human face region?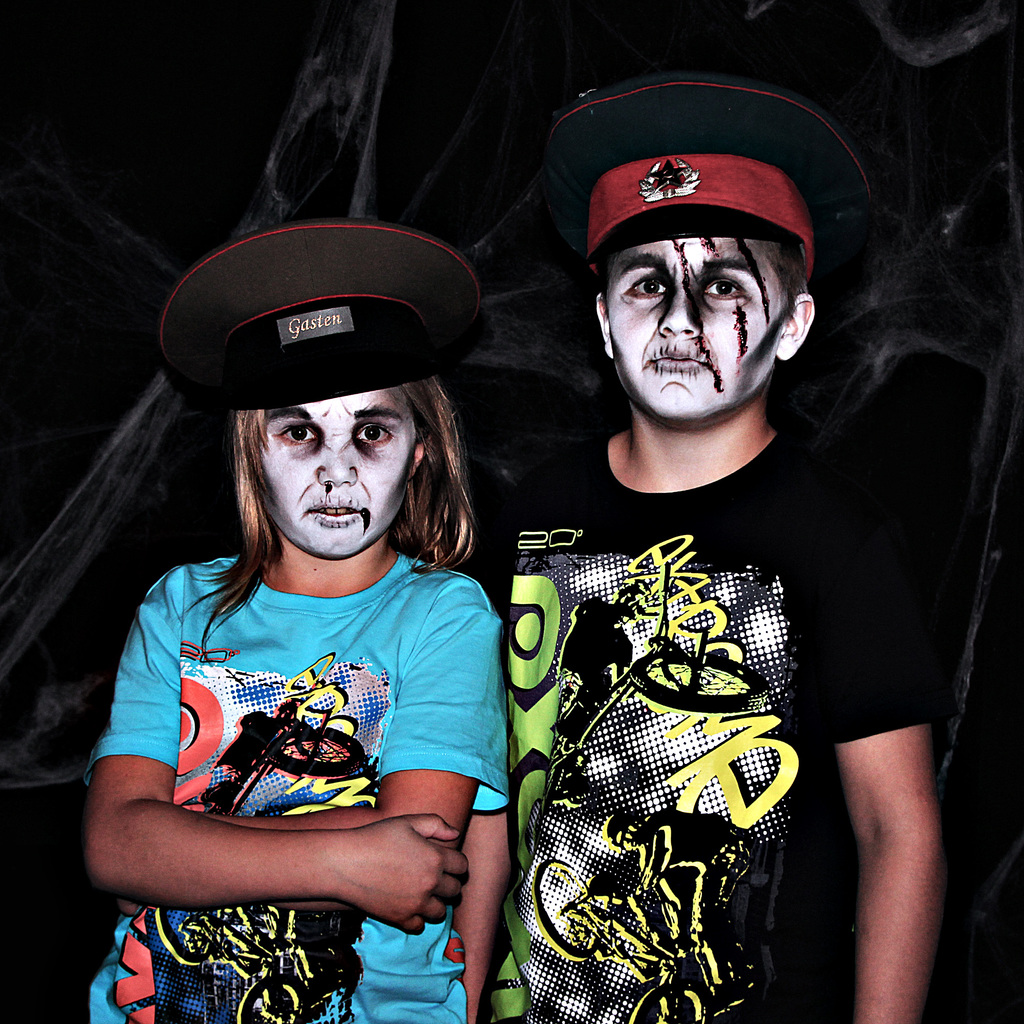
256:390:424:560
